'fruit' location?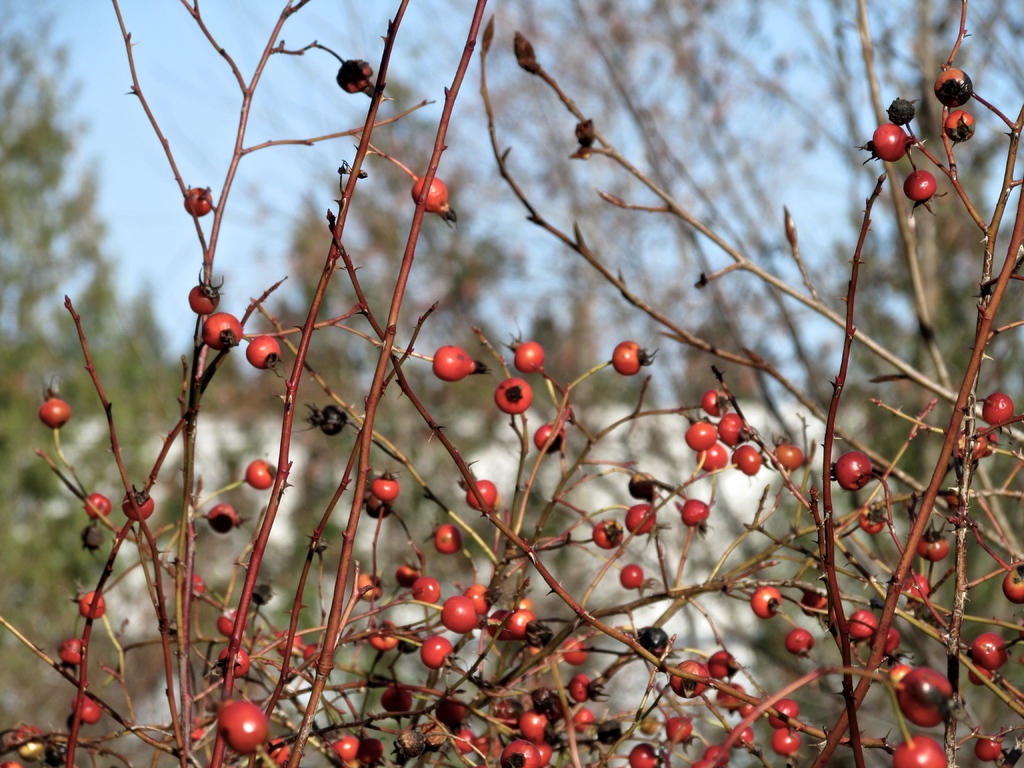
bbox=[704, 639, 739, 682]
